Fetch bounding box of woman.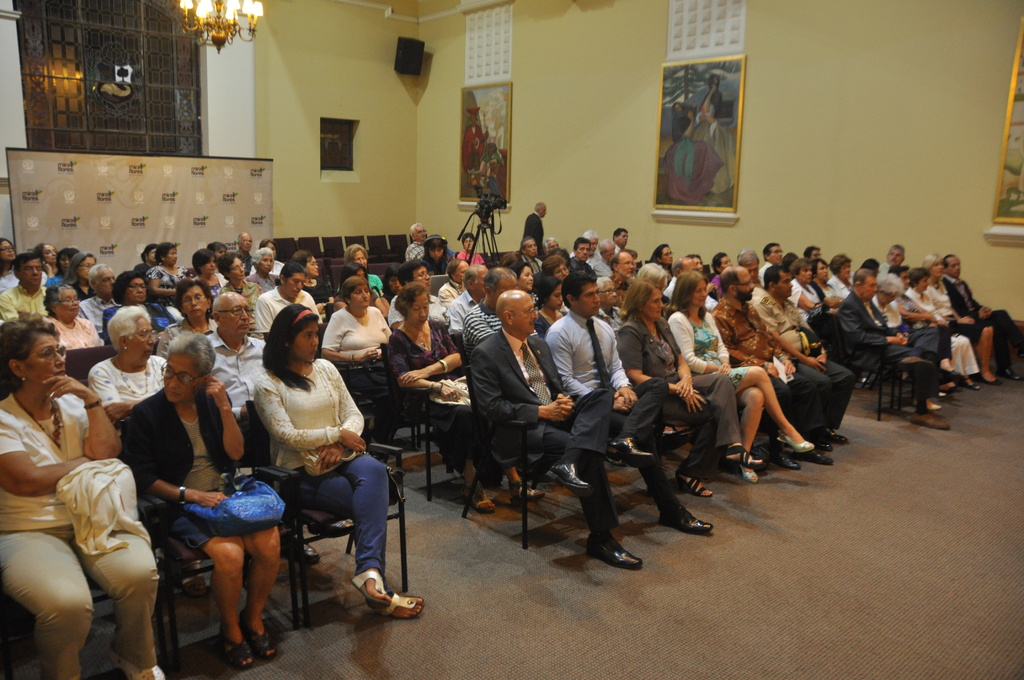
Bbox: bbox=(291, 251, 337, 316).
